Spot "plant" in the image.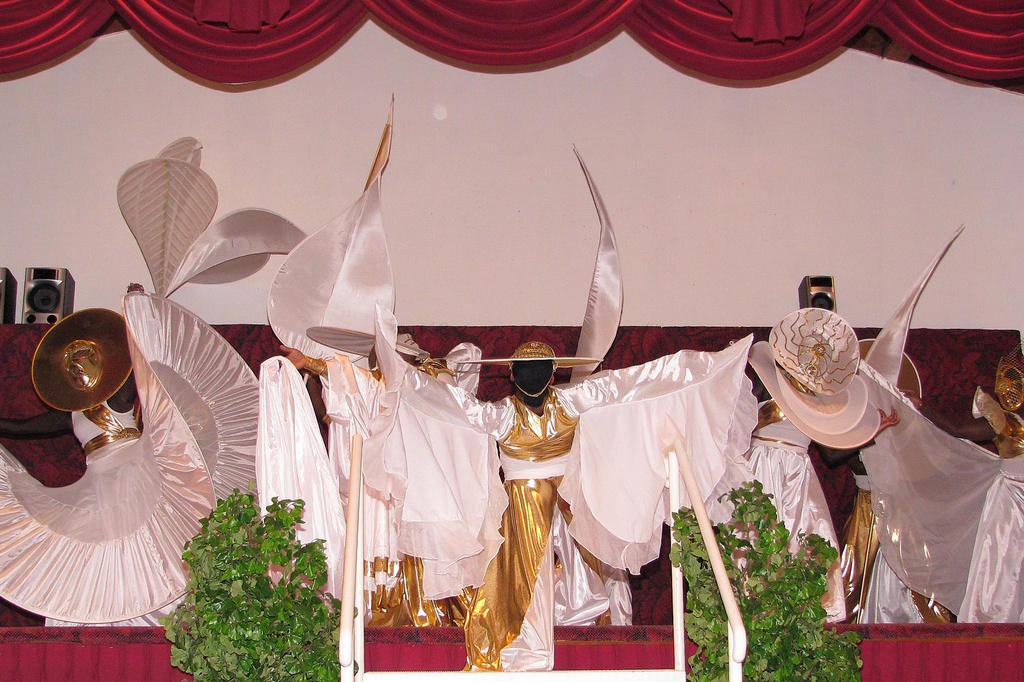
"plant" found at [157, 479, 360, 681].
